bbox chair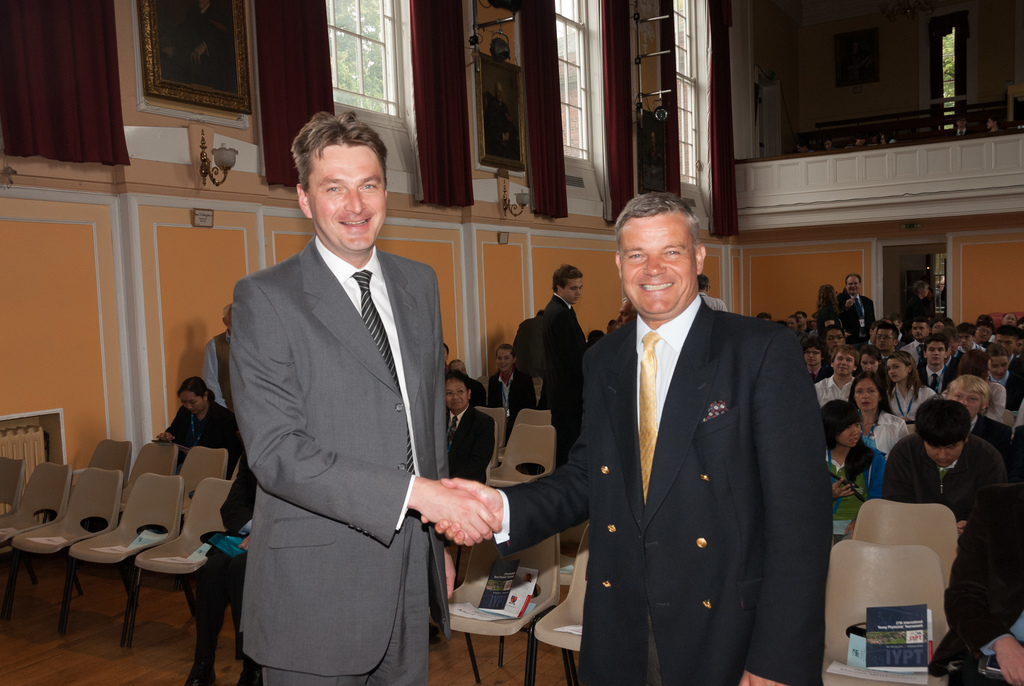
select_region(85, 437, 136, 481)
